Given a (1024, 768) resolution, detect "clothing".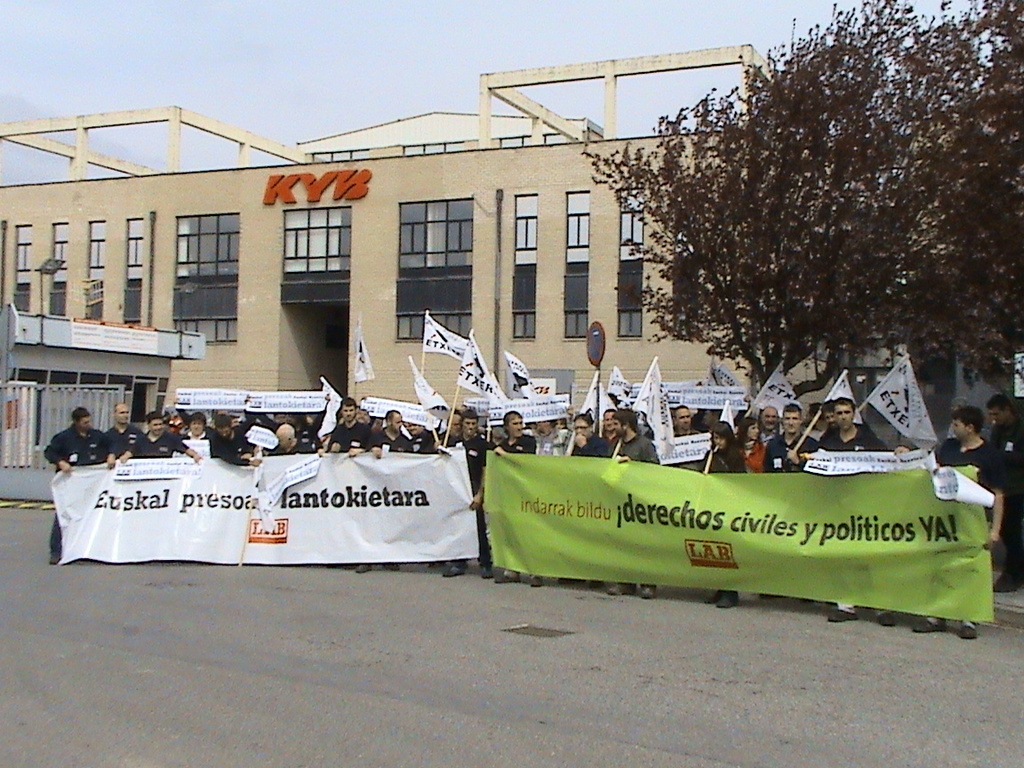
<box>106,422,140,454</box>.
